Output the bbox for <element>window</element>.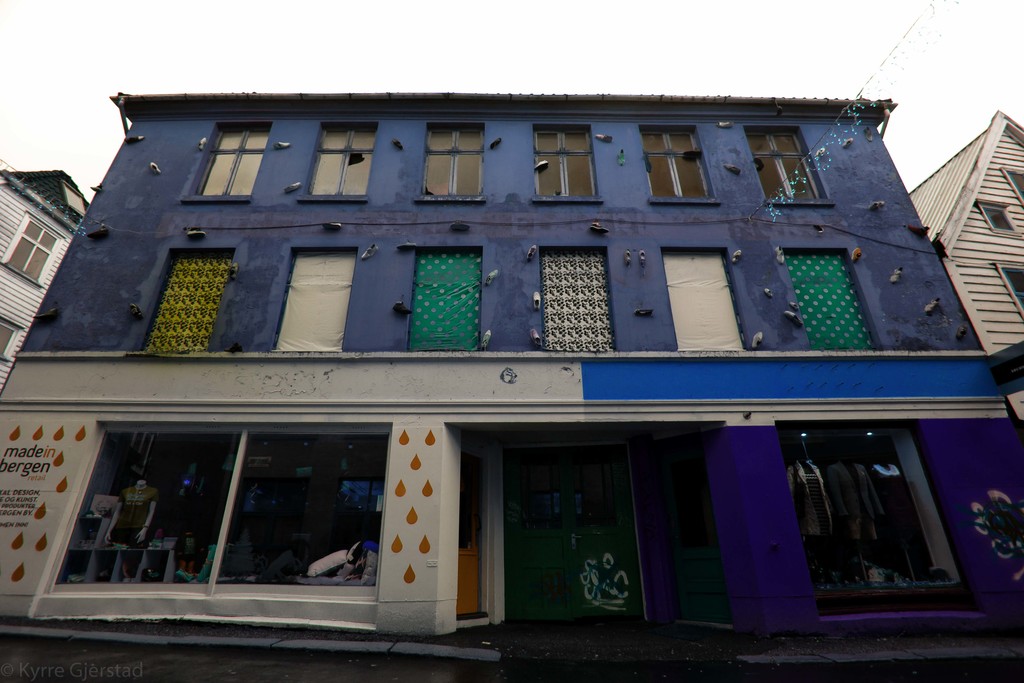
locate(638, 126, 719, 202).
